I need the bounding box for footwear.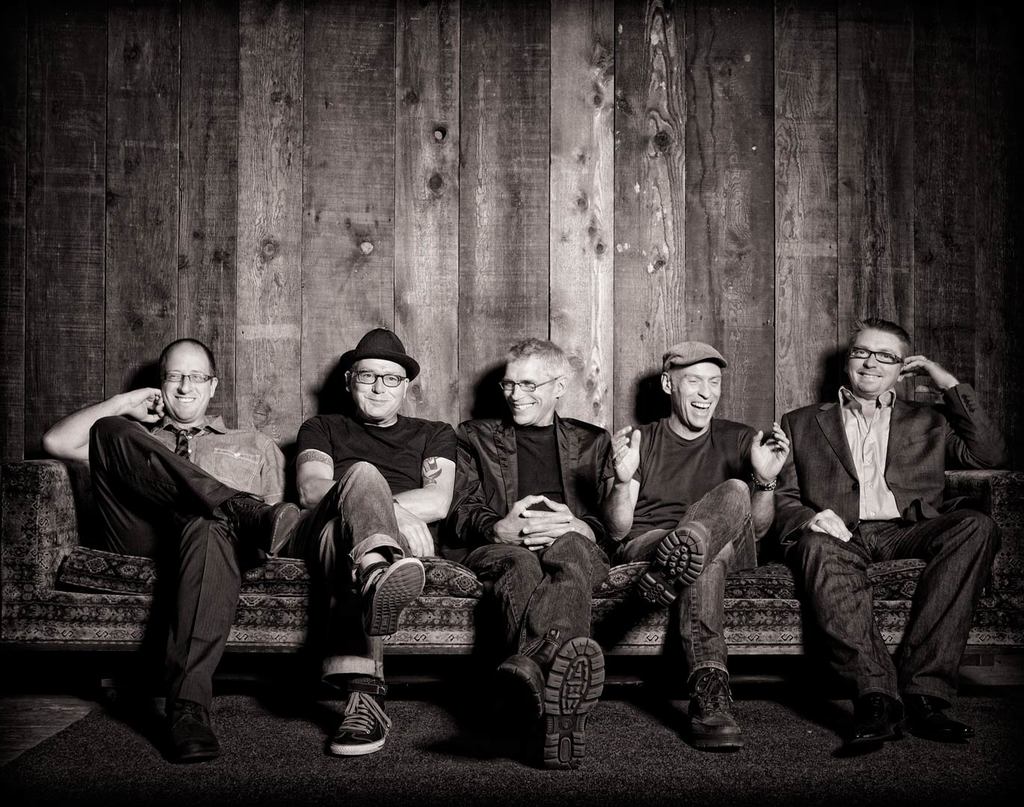
Here it is: BBox(683, 667, 745, 755).
